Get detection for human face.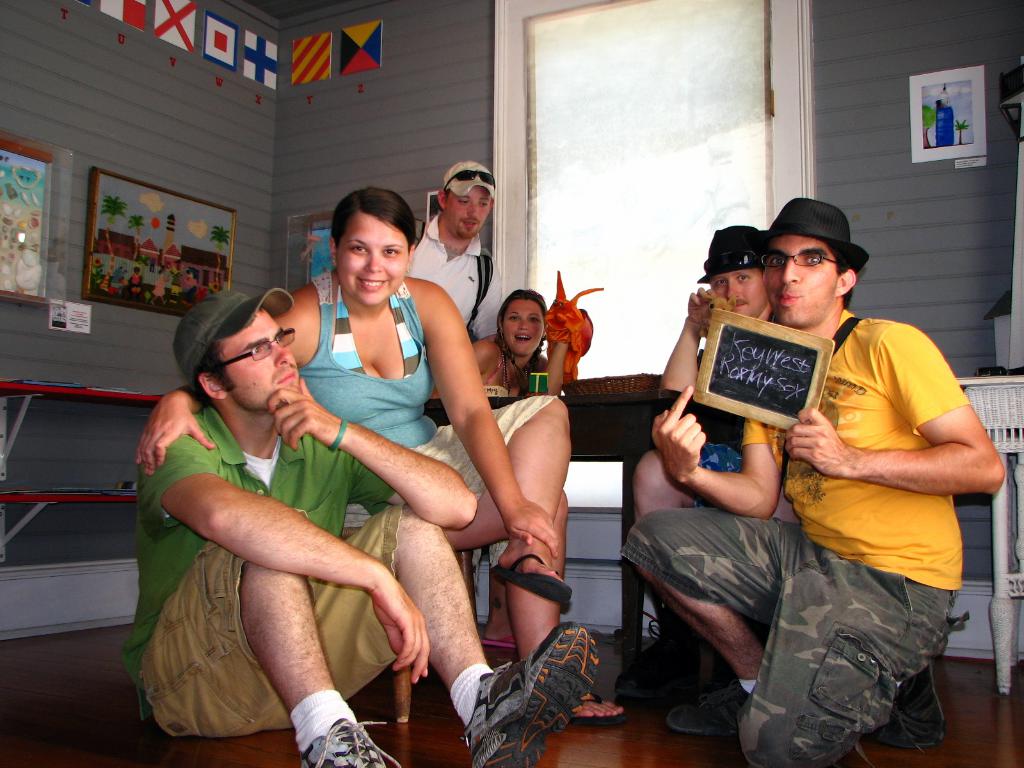
Detection: <bbox>446, 187, 491, 236</bbox>.
